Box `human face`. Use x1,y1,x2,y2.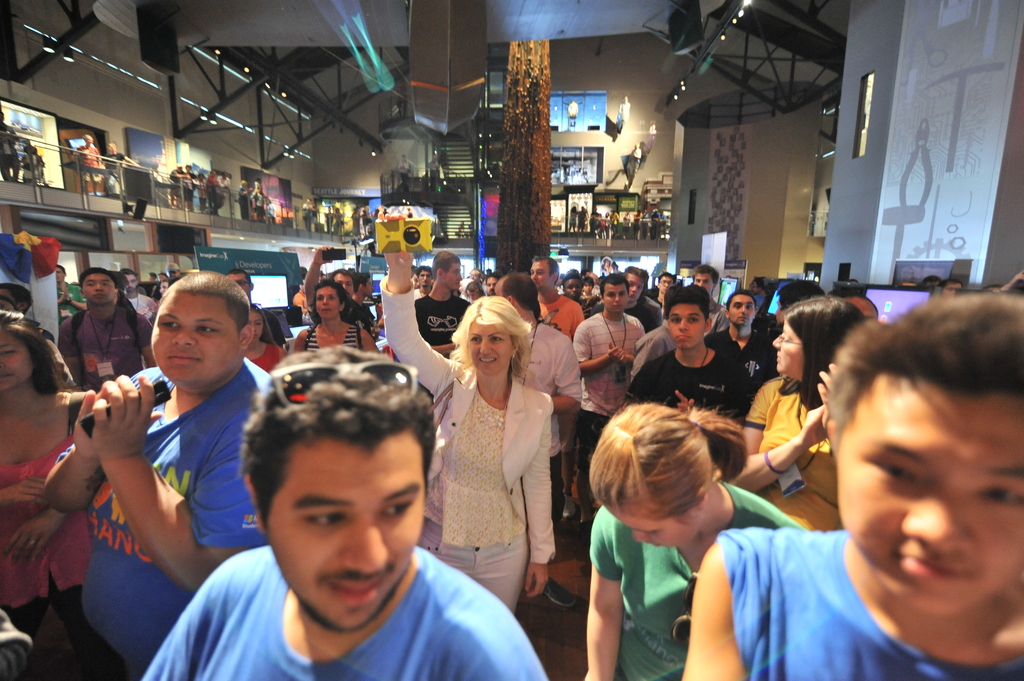
123,276,139,295.
